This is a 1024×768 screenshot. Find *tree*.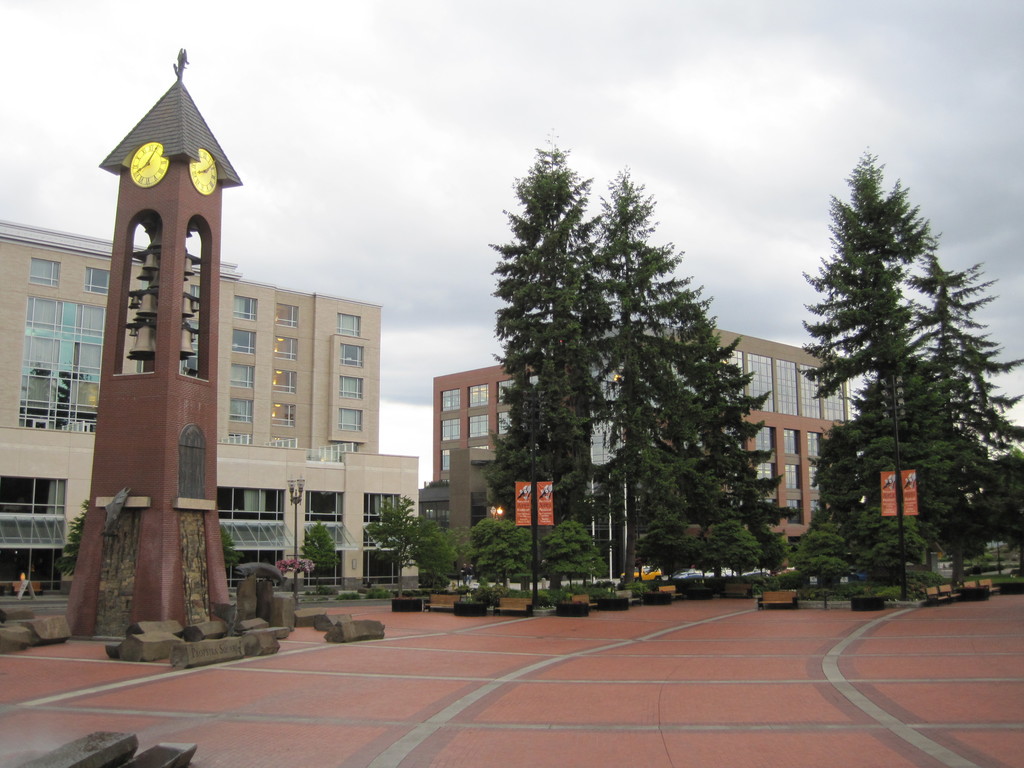
Bounding box: l=362, t=488, r=426, b=585.
